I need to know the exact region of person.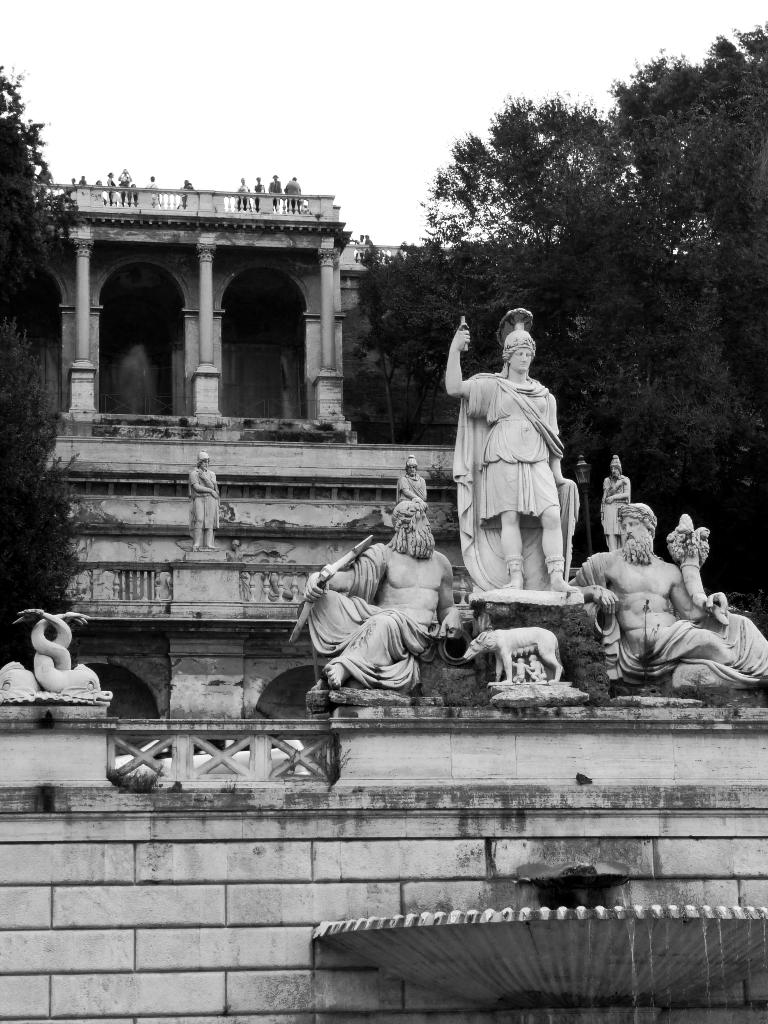
Region: box=[184, 447, 216, 556].
